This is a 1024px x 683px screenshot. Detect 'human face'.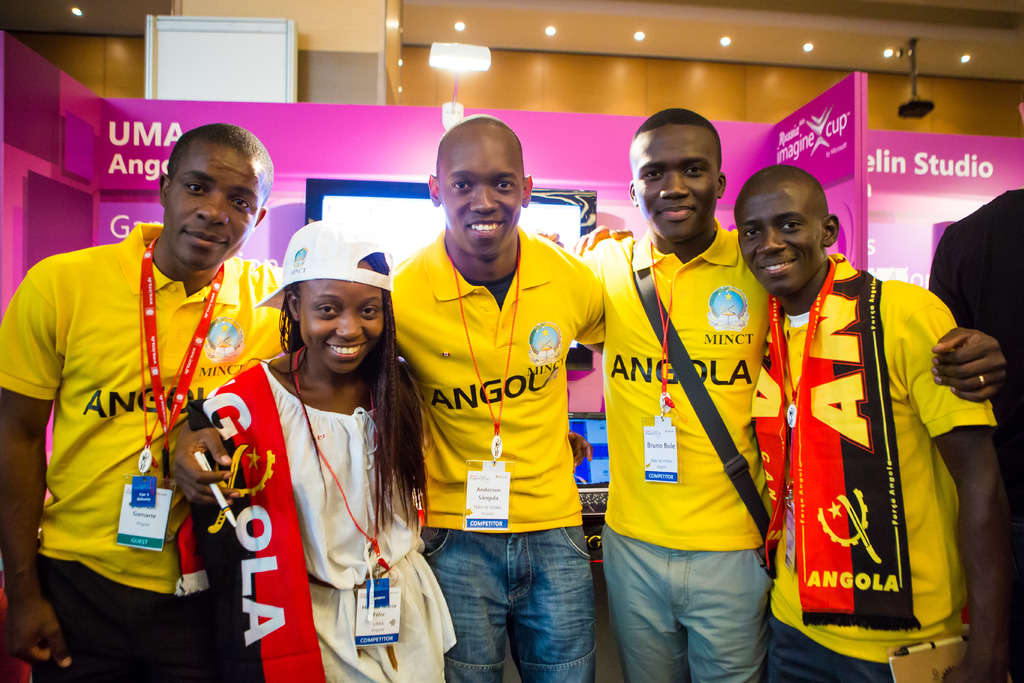
[163, 138, 257, 270].
